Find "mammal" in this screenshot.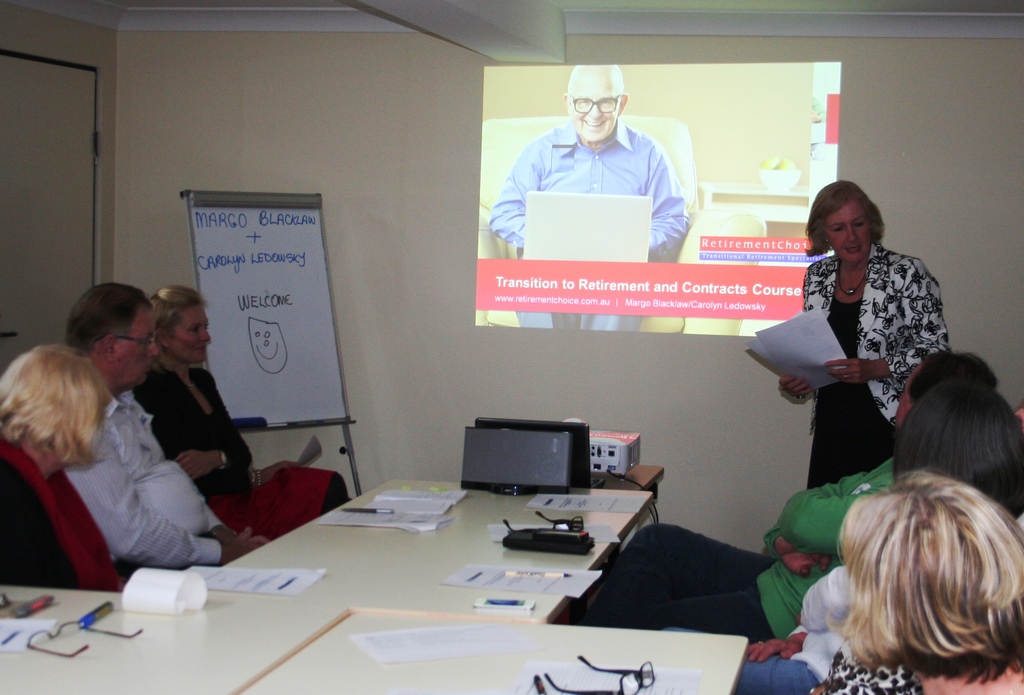
The bounding box for "mammal" is bbox=(567, 345, 1001, 630).
